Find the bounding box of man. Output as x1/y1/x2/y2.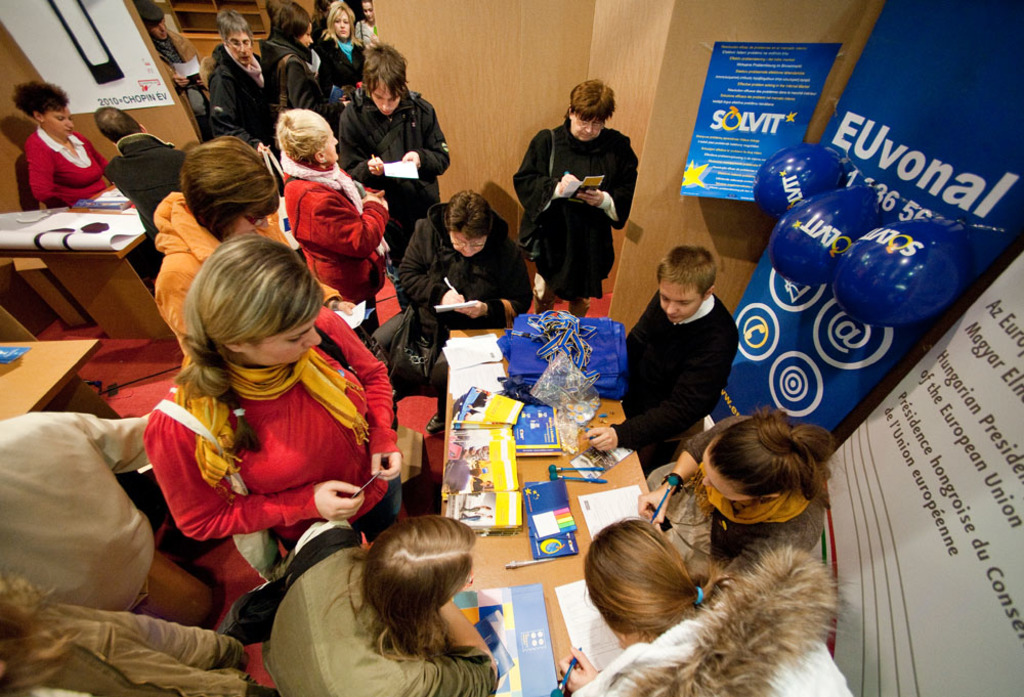
336/47/450/265.
